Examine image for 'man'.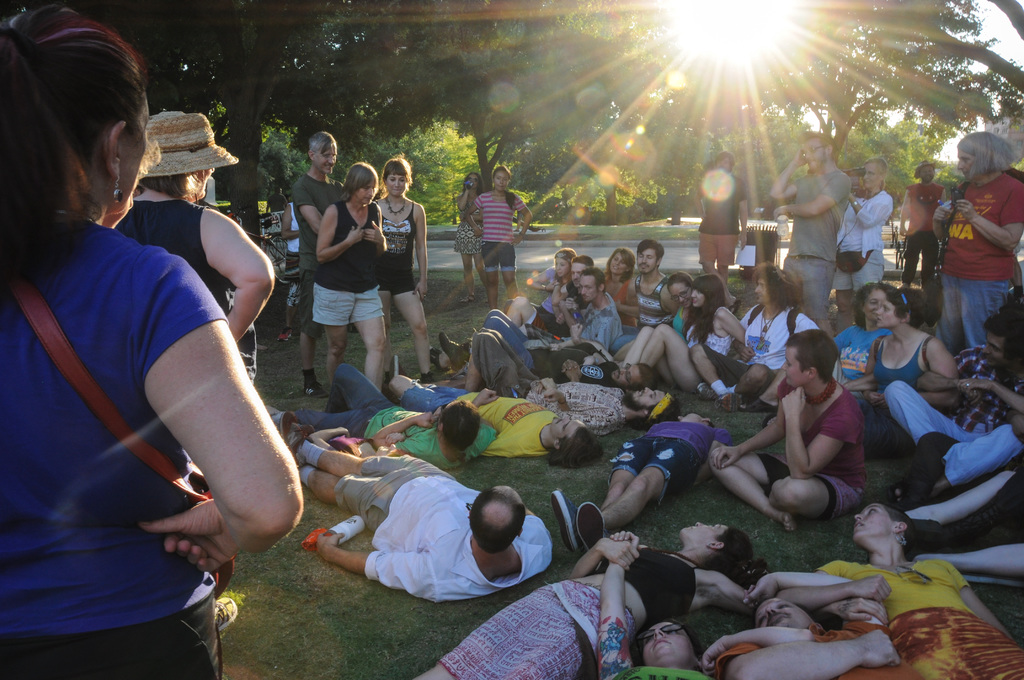
Examination result: select_region(388, 359, 600, 465).
